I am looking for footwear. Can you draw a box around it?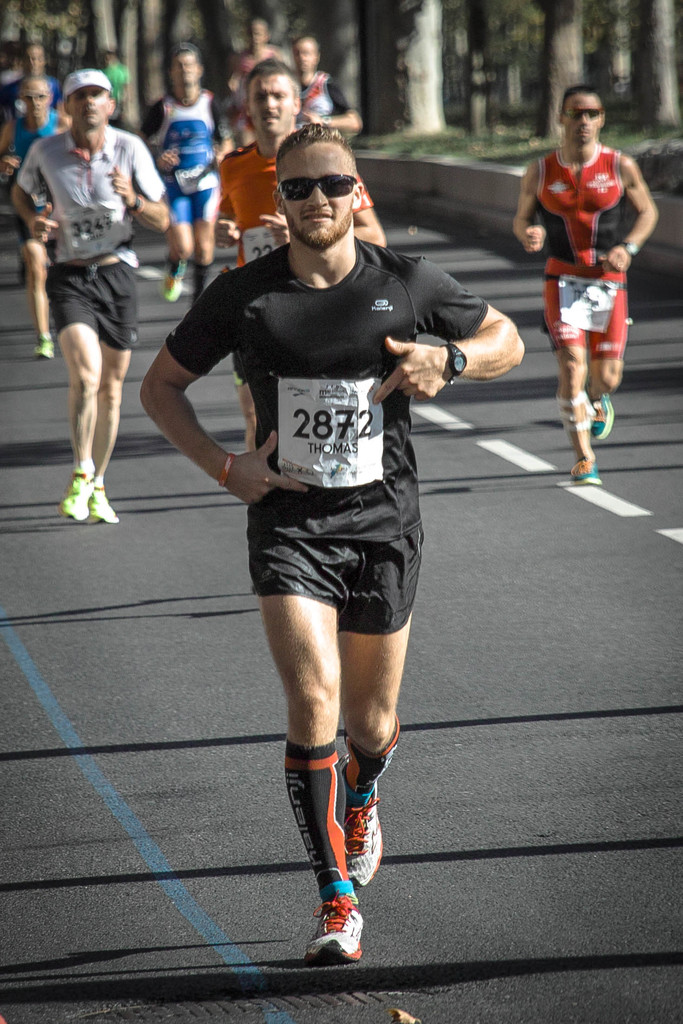
Sure, the bounding box is select_region(158, 263, 184, 303).
